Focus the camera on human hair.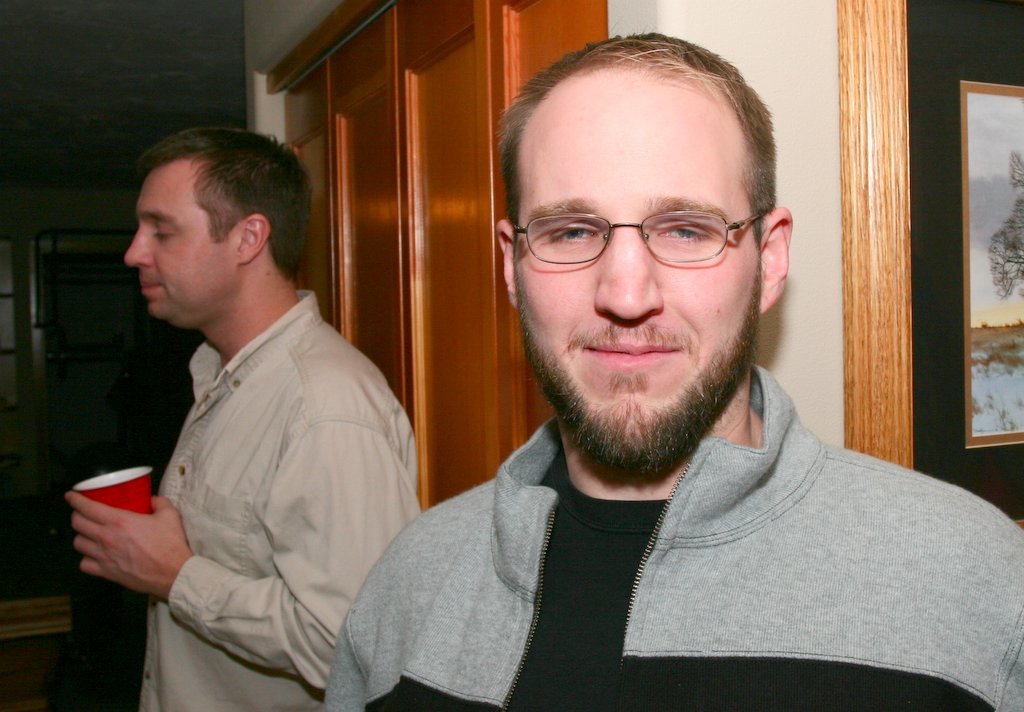
Focus region: pyautogui.locateOnScreen(490, 27, 780, 260).
